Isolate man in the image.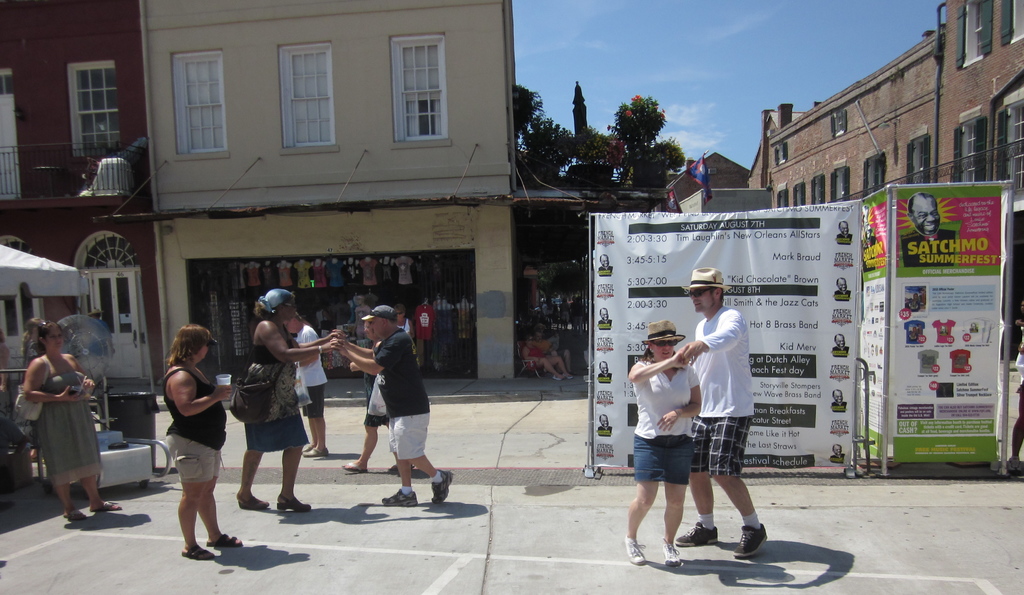
Isolated region: BBox(596, 253, 613, 277).
